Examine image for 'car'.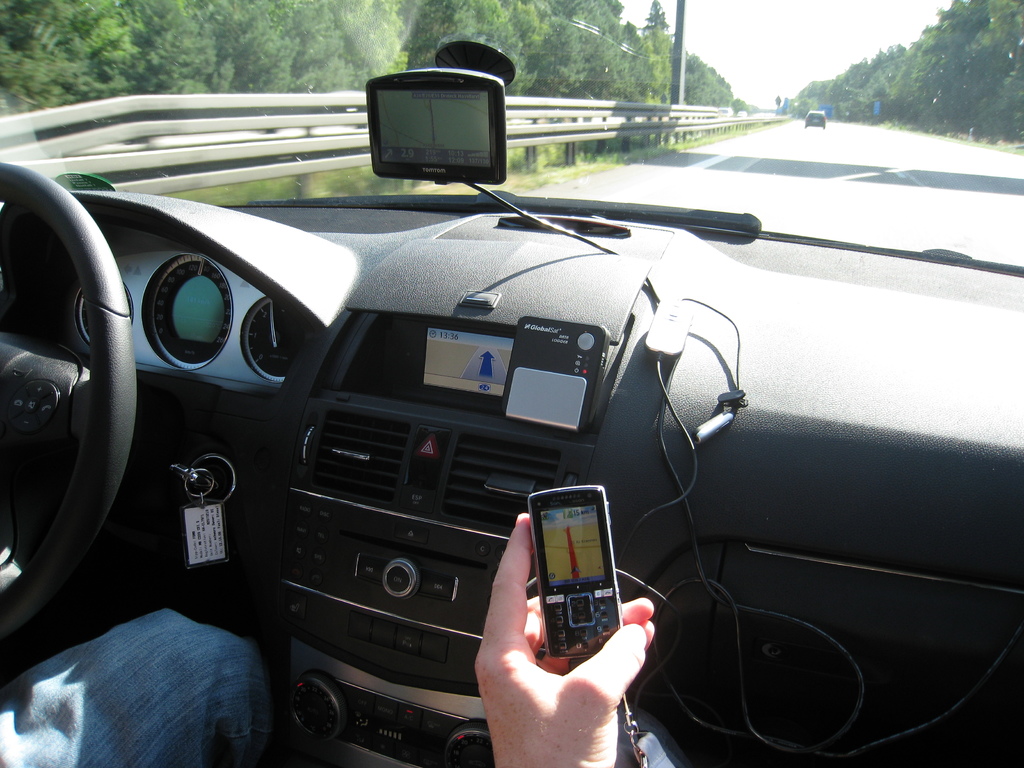
Examination result: [808, 109, 824, 128].
